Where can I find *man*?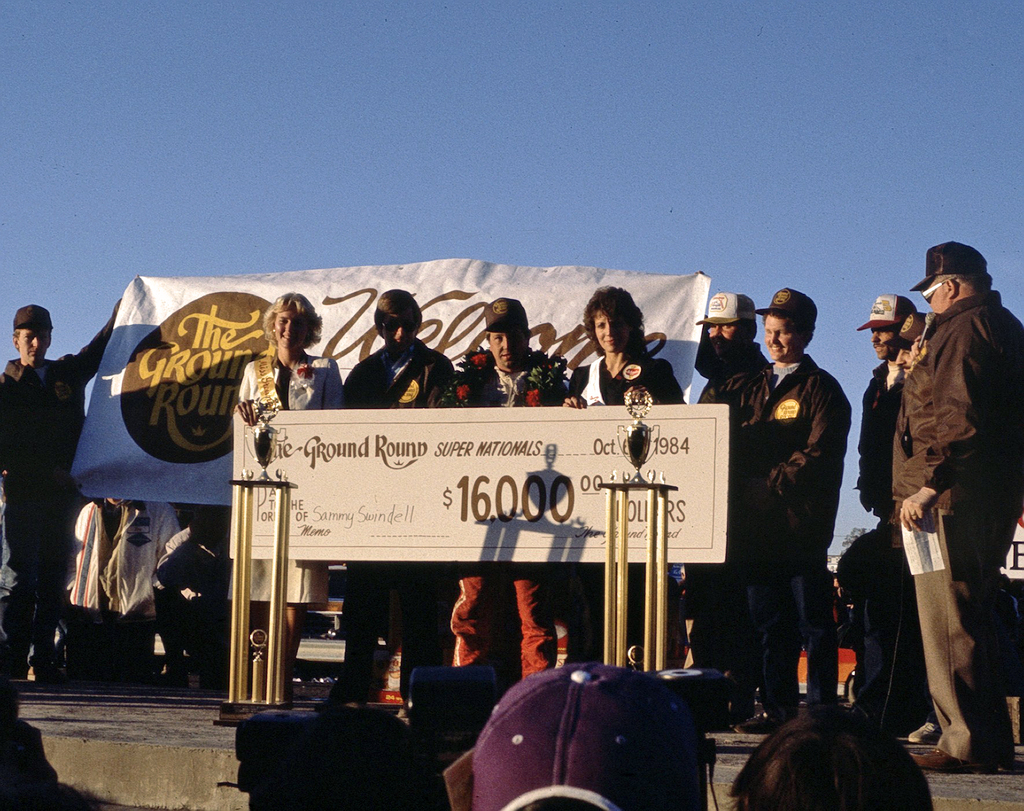
You can find it at [890, 239, 1022, 776].
